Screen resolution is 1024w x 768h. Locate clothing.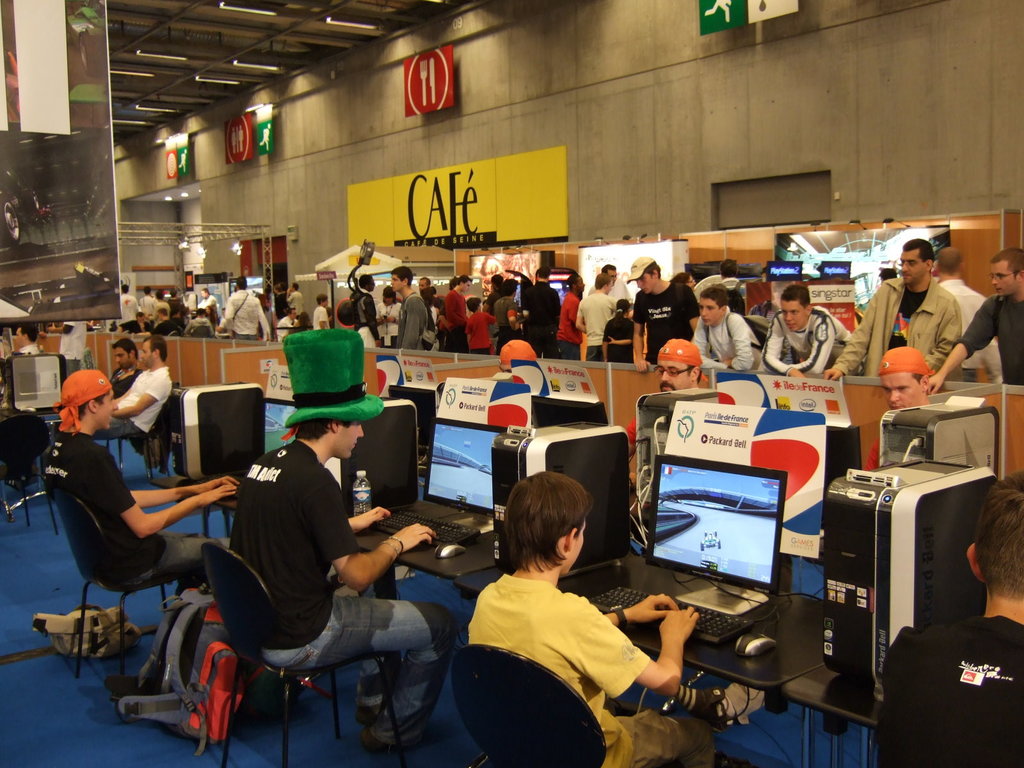
l=228, t=443, r=459, b=746.
